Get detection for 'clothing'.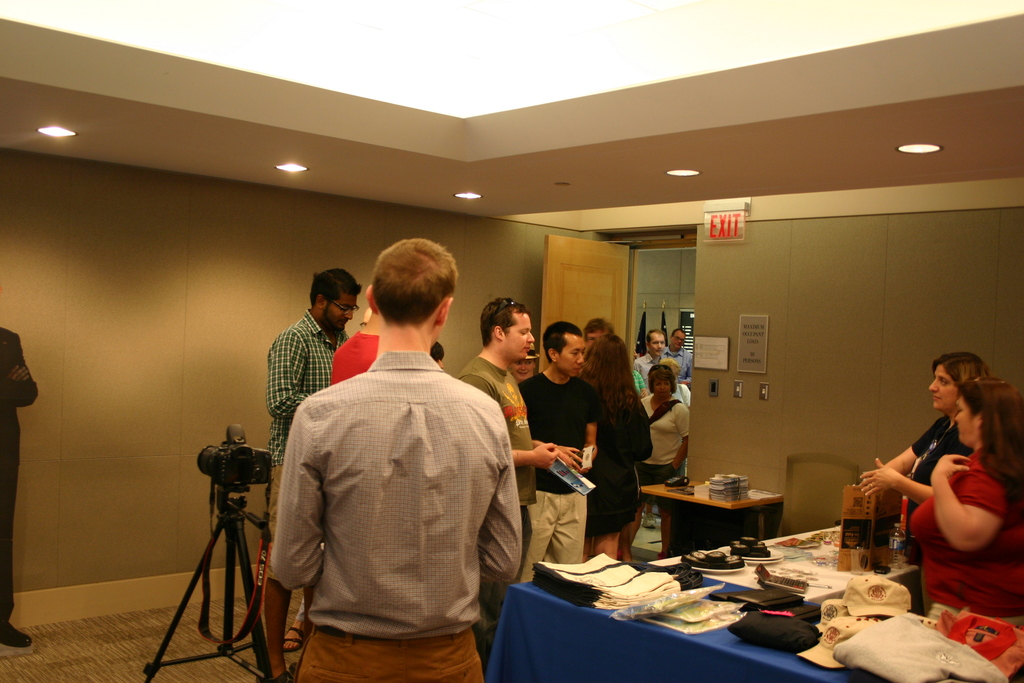
Detection: (x1=519, y1=372, x2=603, y2=566).
